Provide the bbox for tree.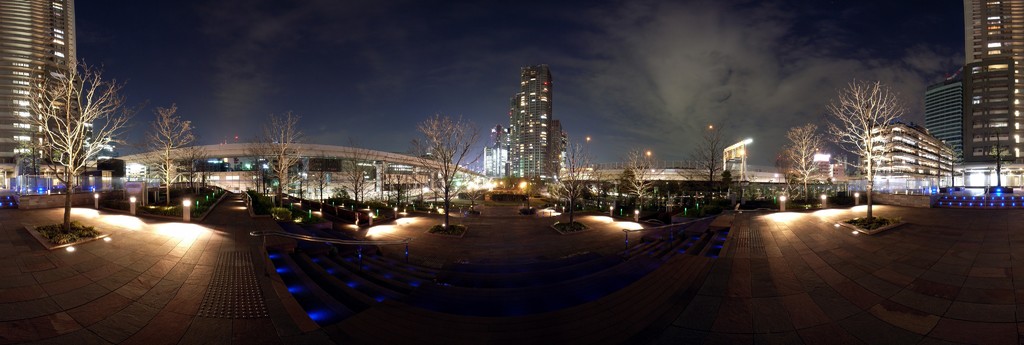
691:122:734:219.
